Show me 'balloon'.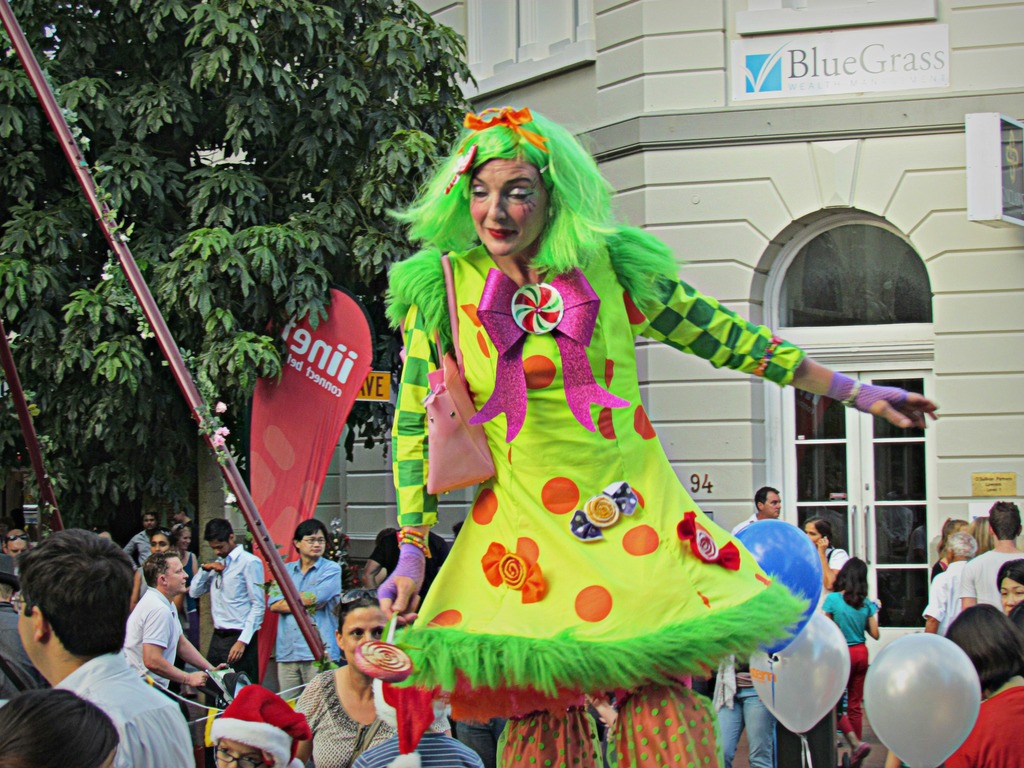
'balloon' is here: [x1=731, y1=518, x2=822, y2=659].
